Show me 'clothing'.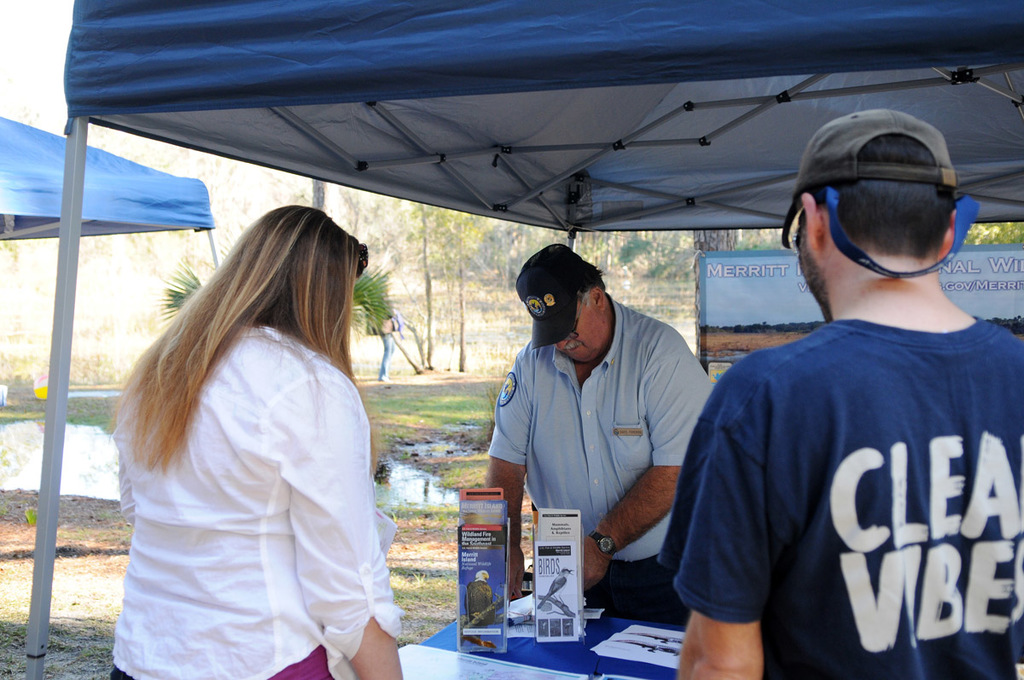
'clothing' is here: crop(367, 308, 393, 378).
